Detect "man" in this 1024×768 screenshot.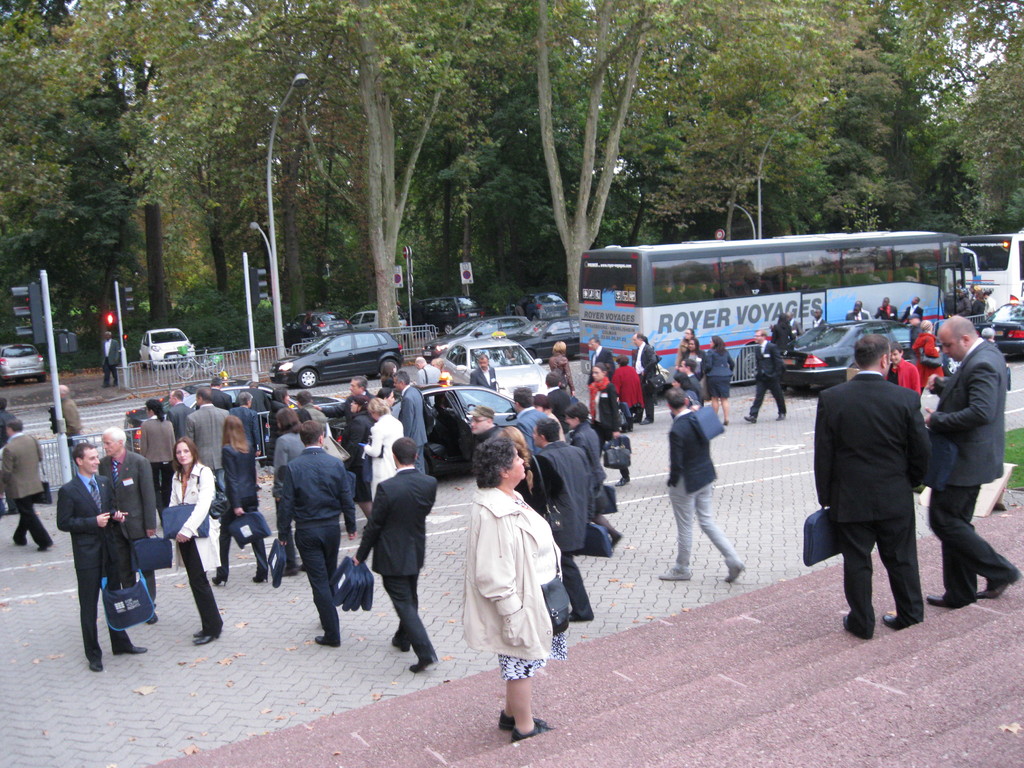
Detection: region(1, 393, 13, 431).
